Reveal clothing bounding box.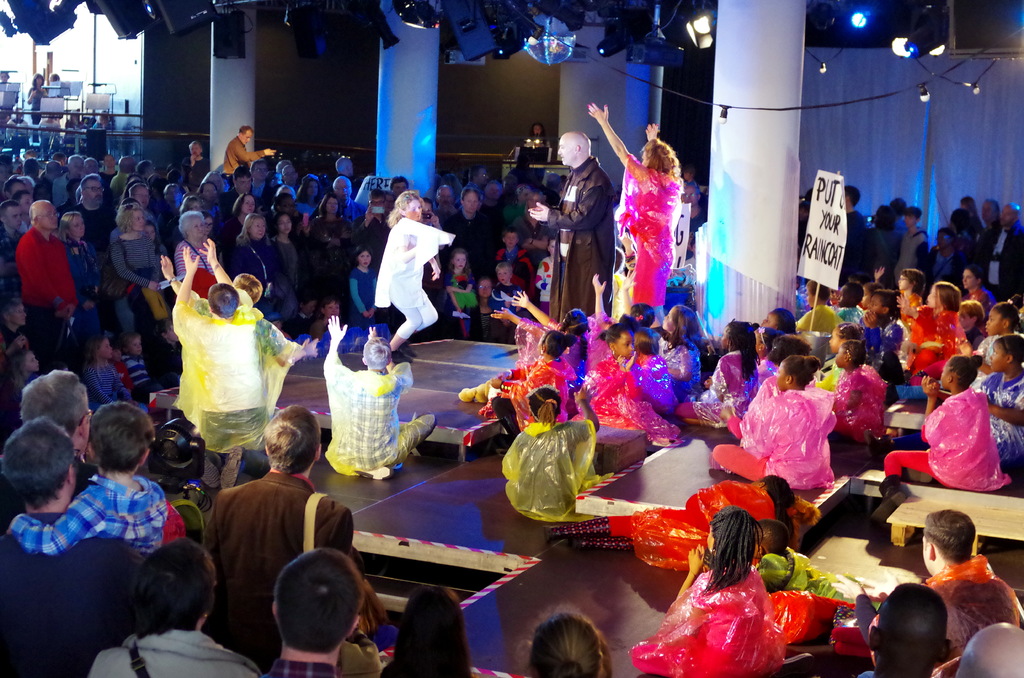
Revealed: bbox=[252, 659, 338, 677].
